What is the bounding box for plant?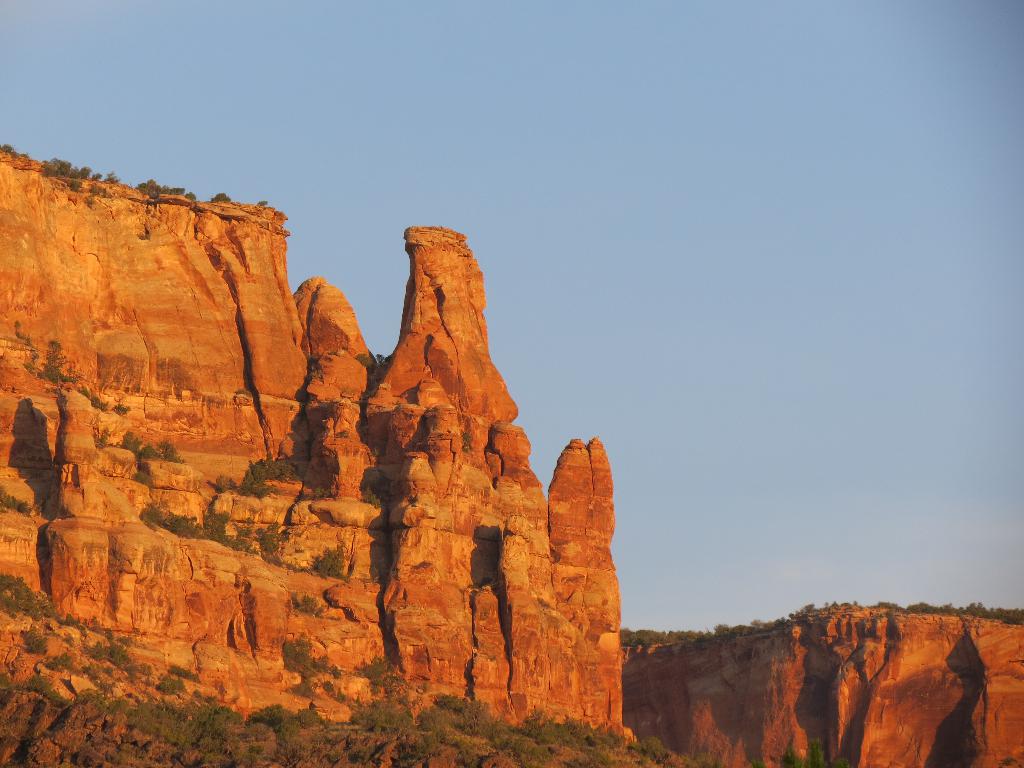
(left=211, top=187, right=227, bottom=205).
